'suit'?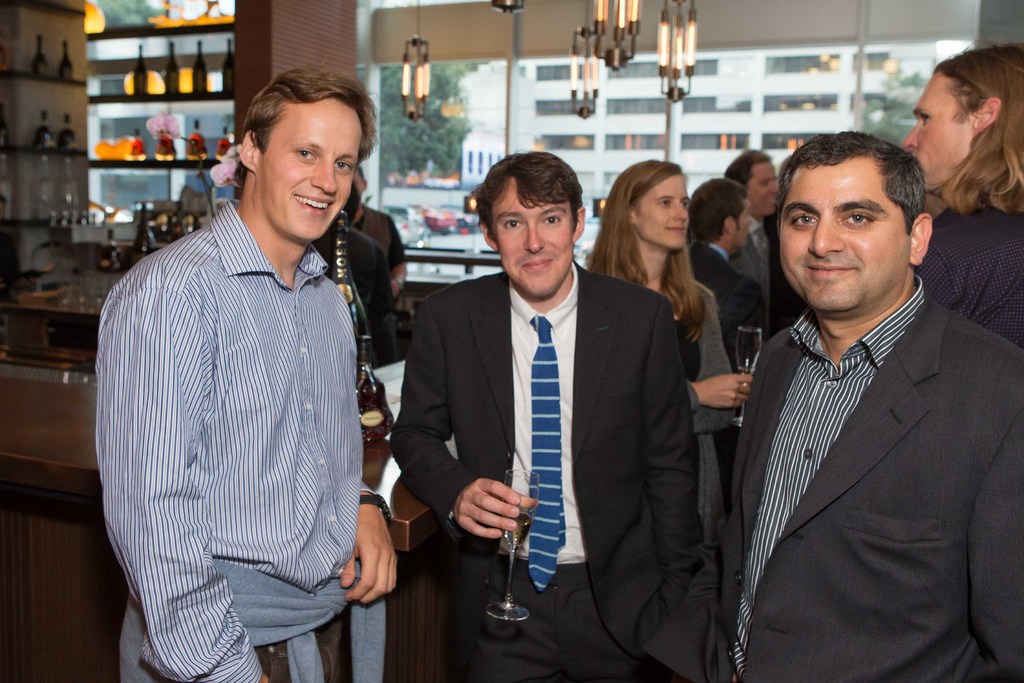
686,241,765,472
